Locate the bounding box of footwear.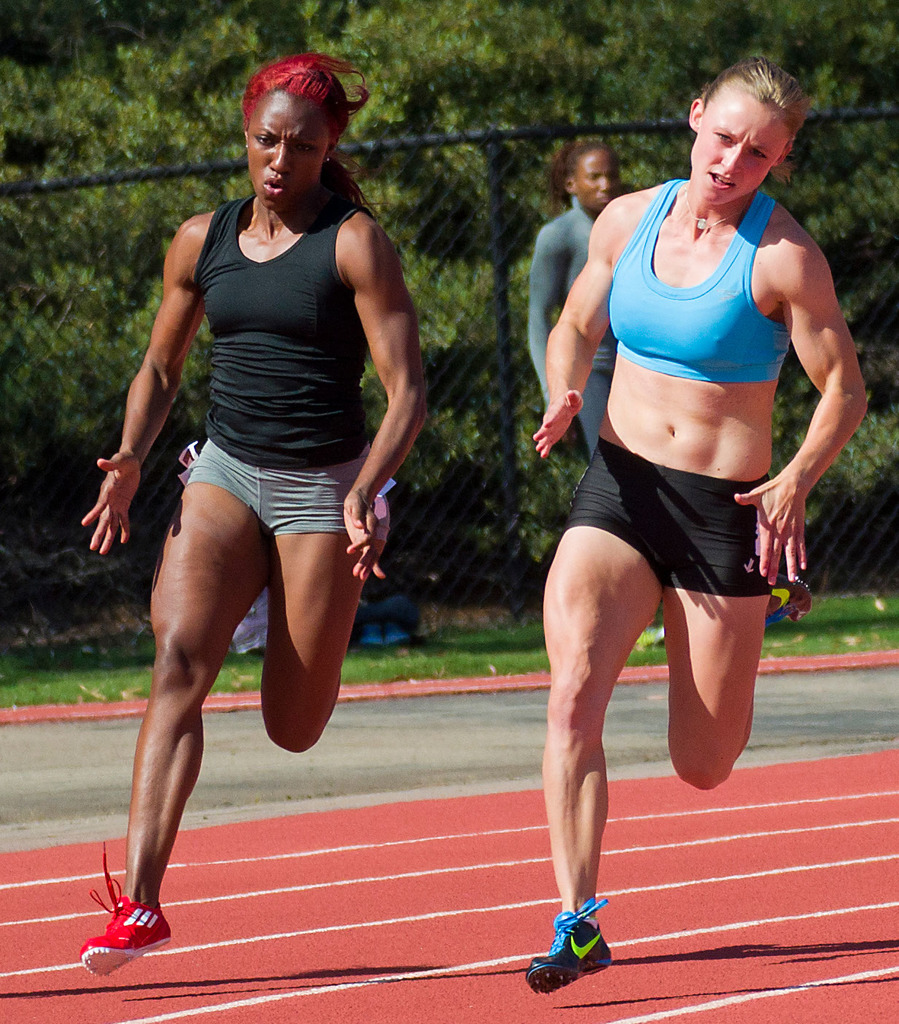
Bounding box: x1=364, y1=487, x2=390, y2=550.
